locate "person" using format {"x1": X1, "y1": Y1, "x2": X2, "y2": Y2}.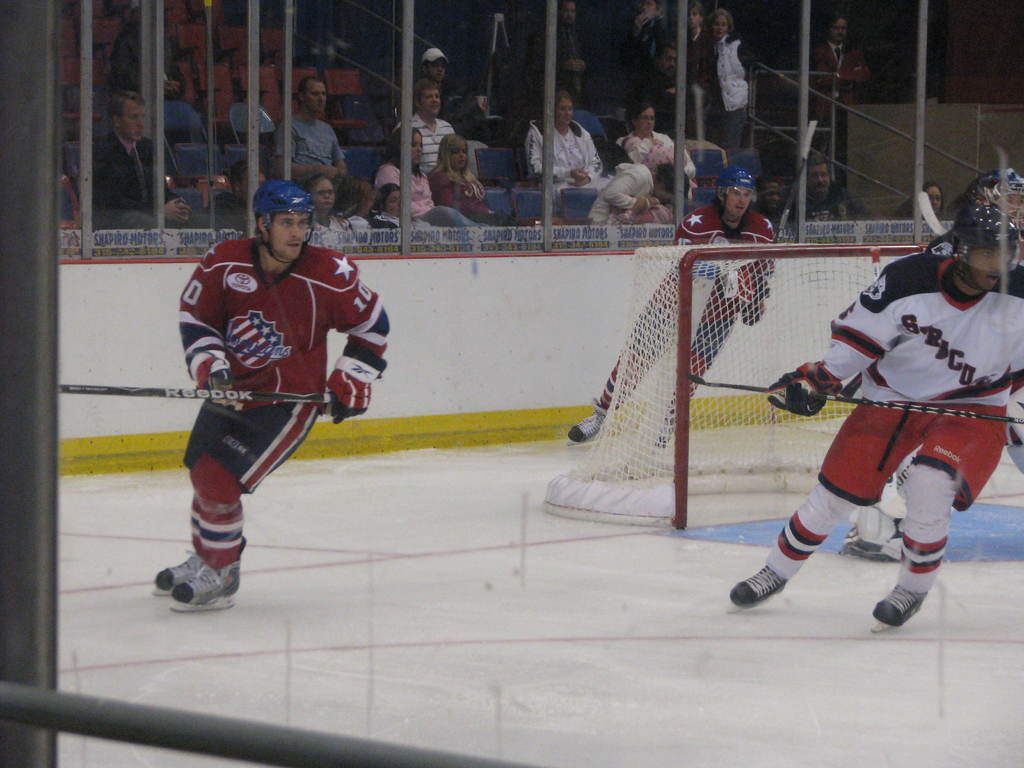
{"x1": 358, "y1": 181, "x2": 438, "y2": 259}.
